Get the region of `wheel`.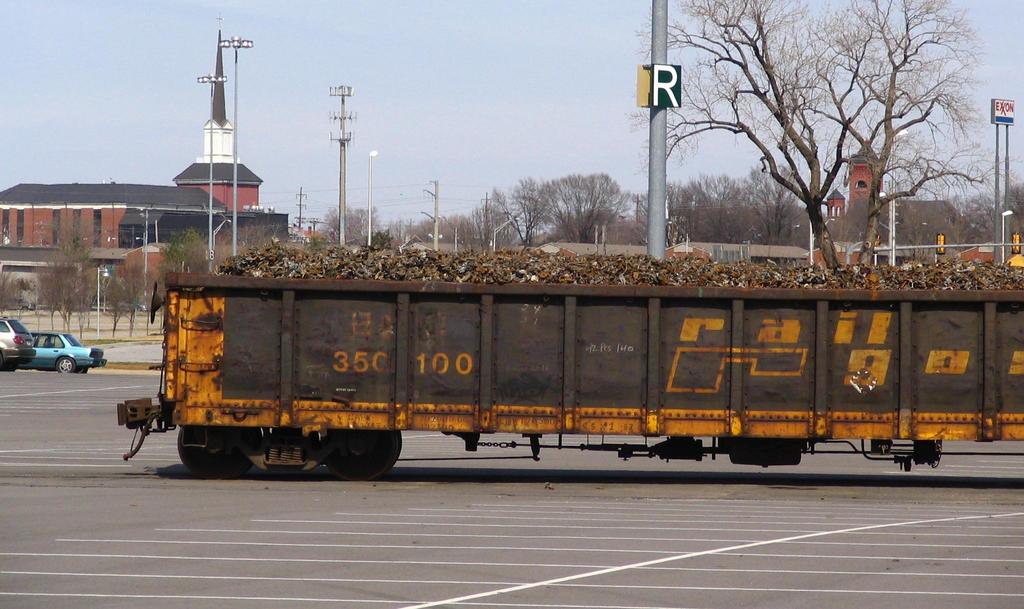
detection(177, 426, 255, 481).
